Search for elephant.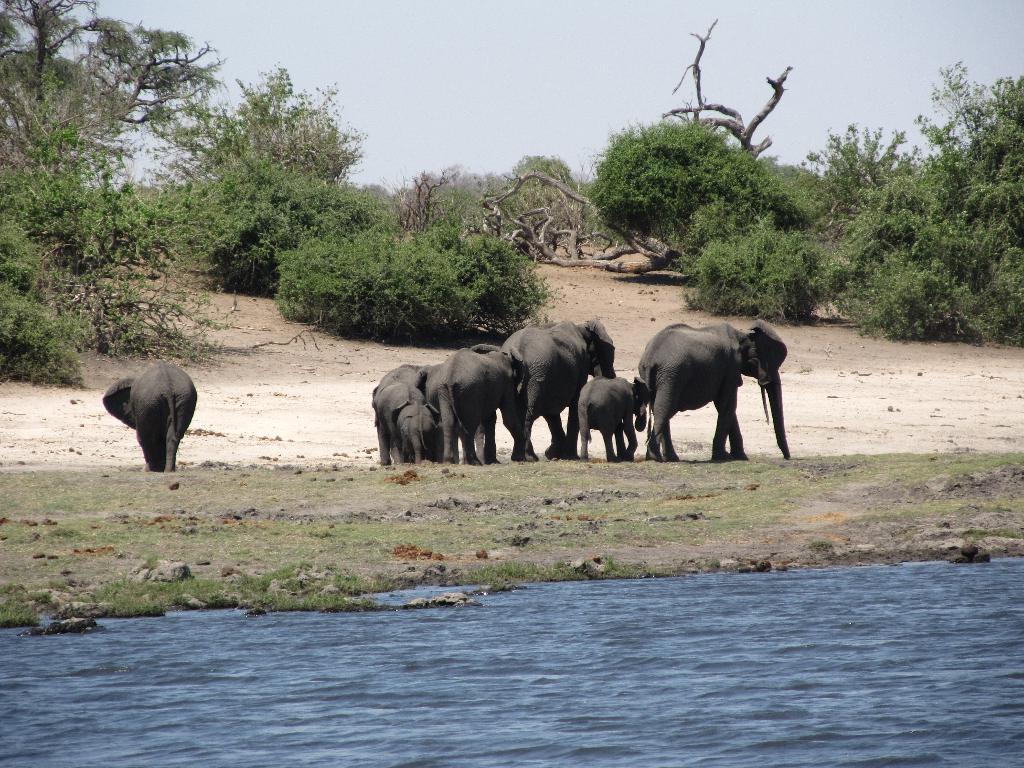
Found at x1=625, y1=316, x2=792, y2=462.
